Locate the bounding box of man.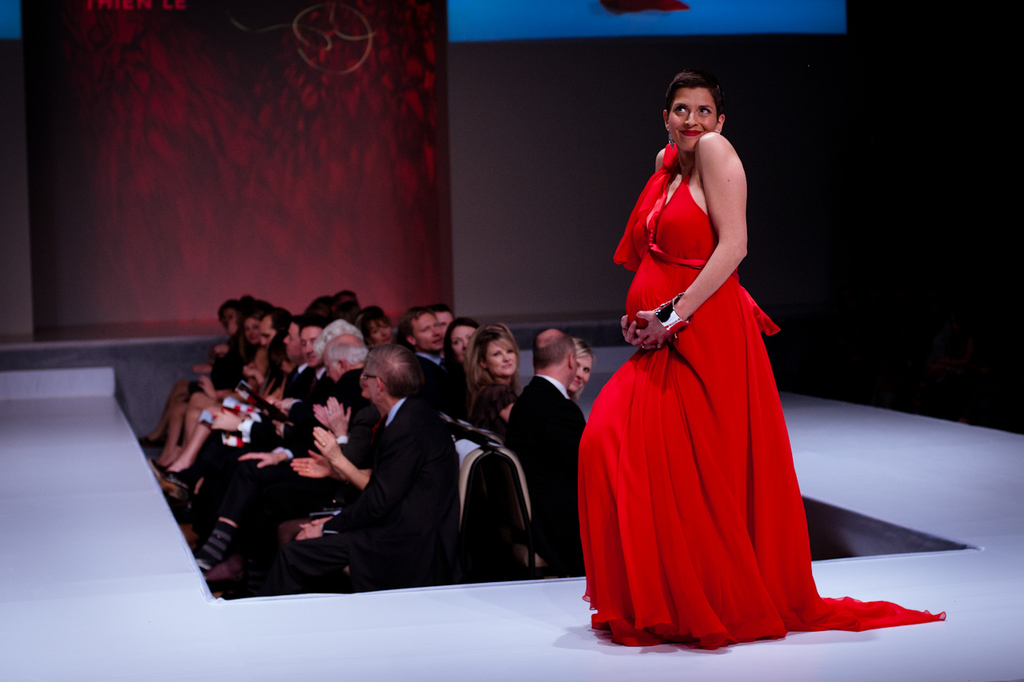
Bounding box: (507, 323, 590, 577).
